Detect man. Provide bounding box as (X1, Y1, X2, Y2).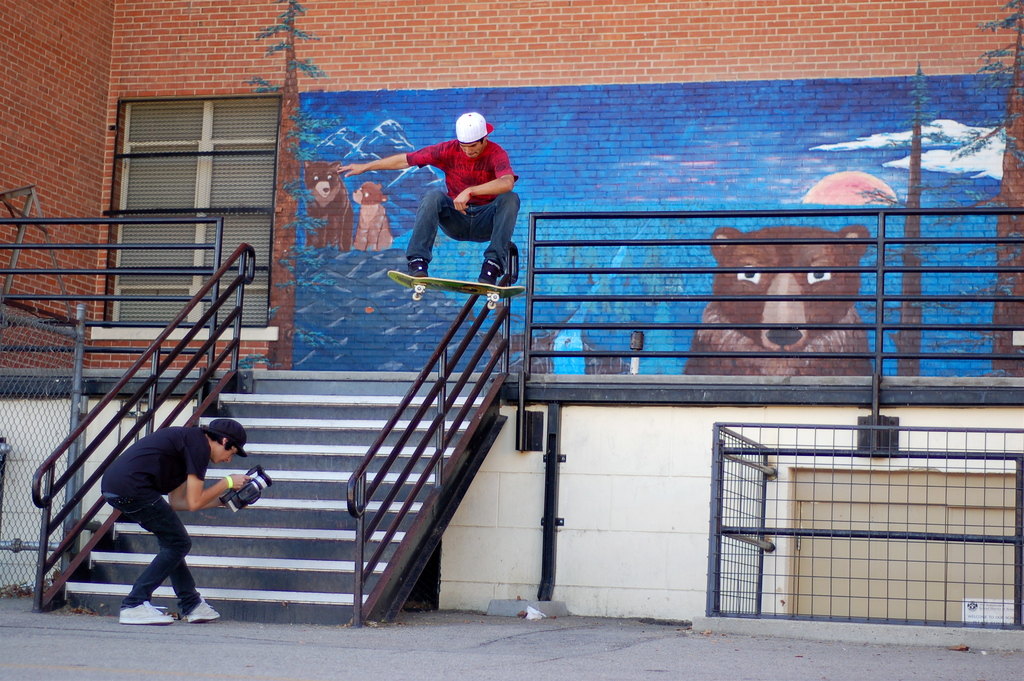
(70, 406, 249, 628).
